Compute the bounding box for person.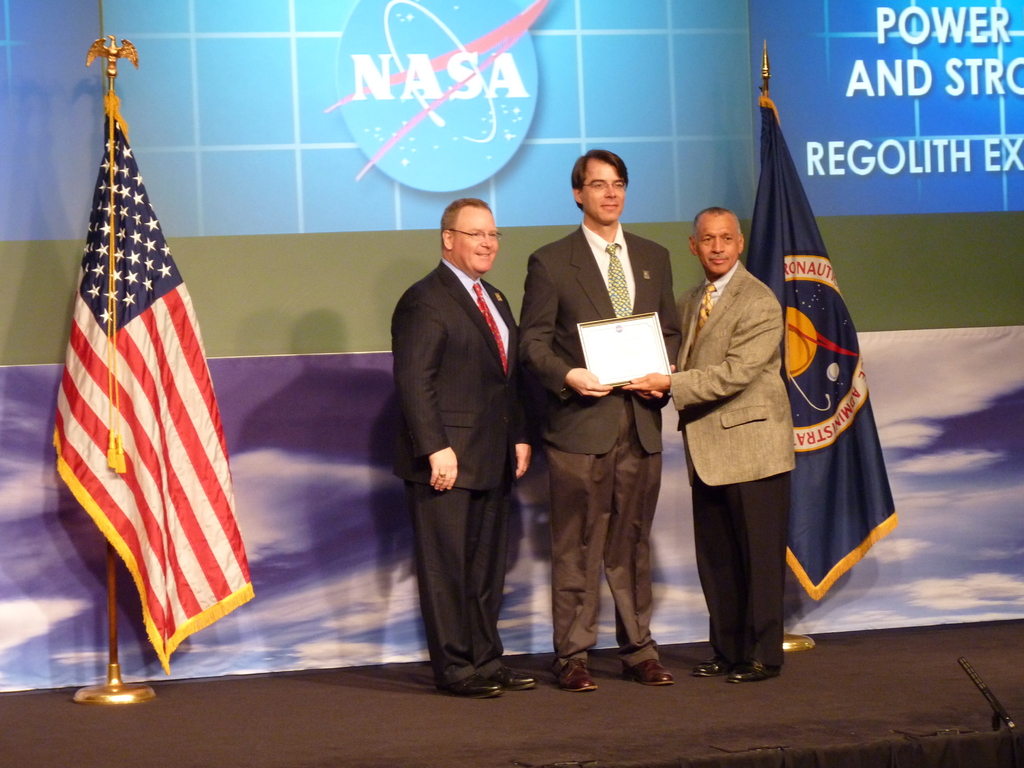
[x1=385, y1=196, x2=544, y2=697].
